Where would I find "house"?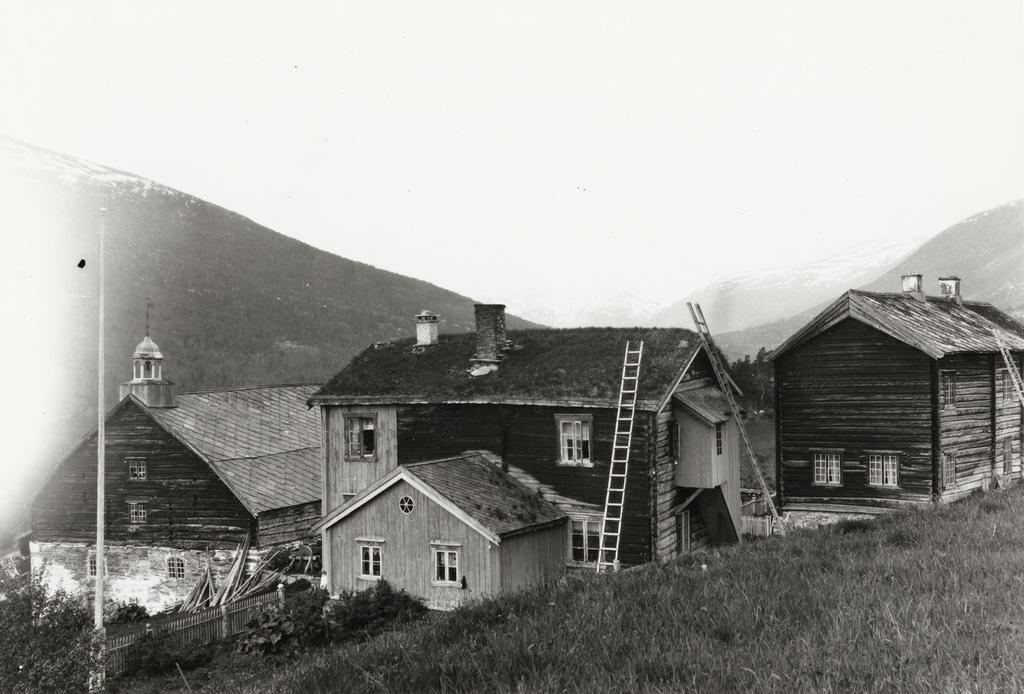
At (left=0, top=293, right=320, bottom=643).
